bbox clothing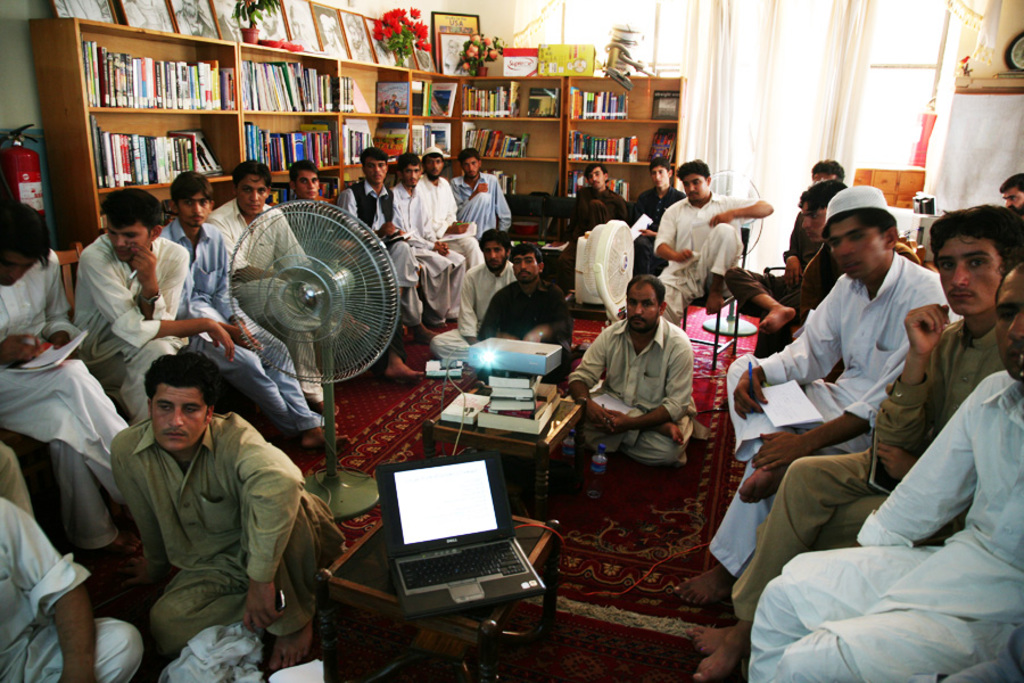
bbox=(81, 356, 333, 673)
